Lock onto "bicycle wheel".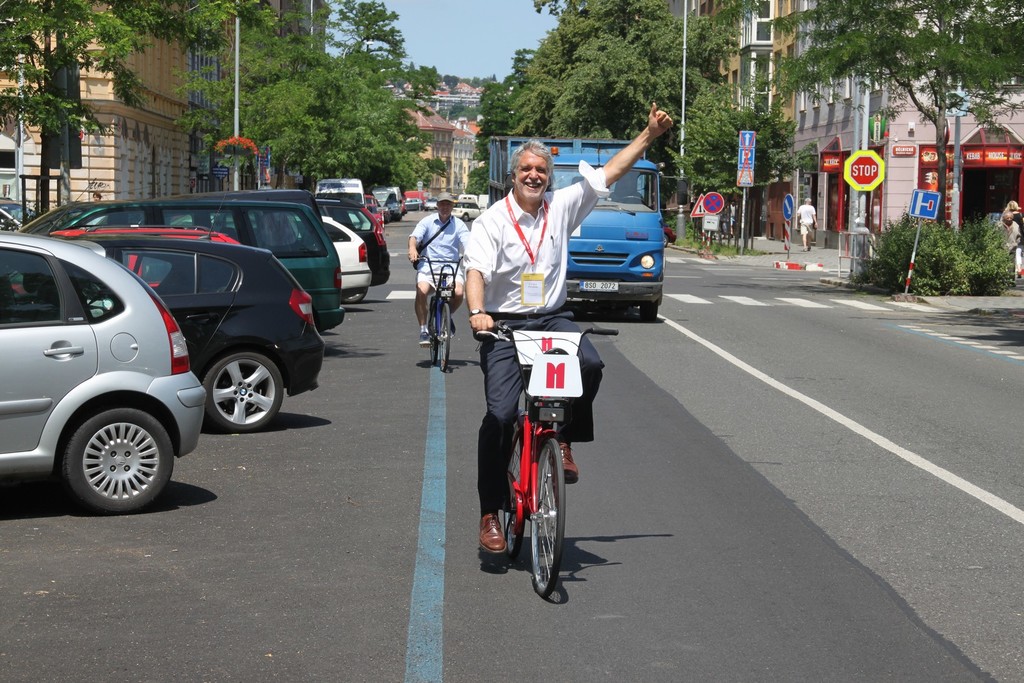
Locked: BBox(504, 419, 528, 565).
